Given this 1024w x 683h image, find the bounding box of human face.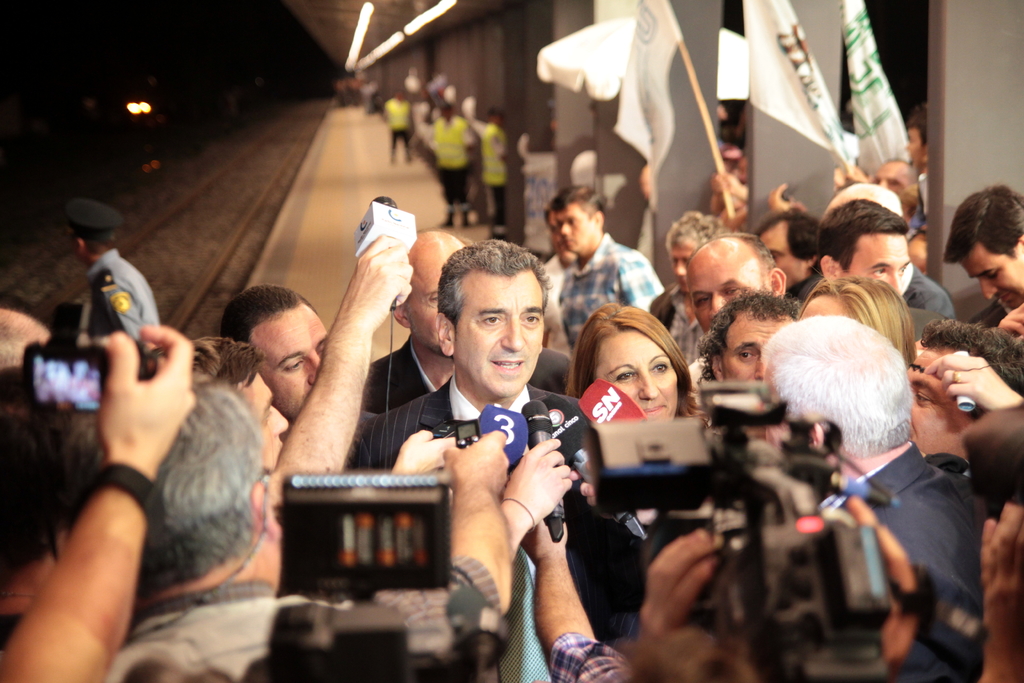
[x1=593, y1=327, x2=675, y2=423].
